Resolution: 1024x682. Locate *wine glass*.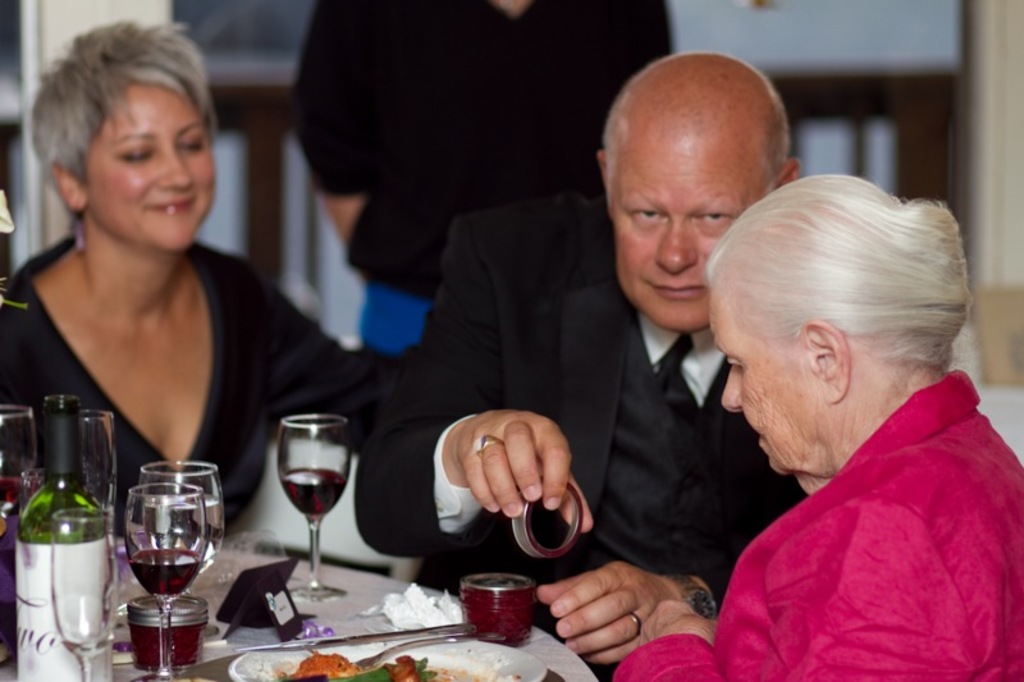
select_region(138, 456, 223, 631).
